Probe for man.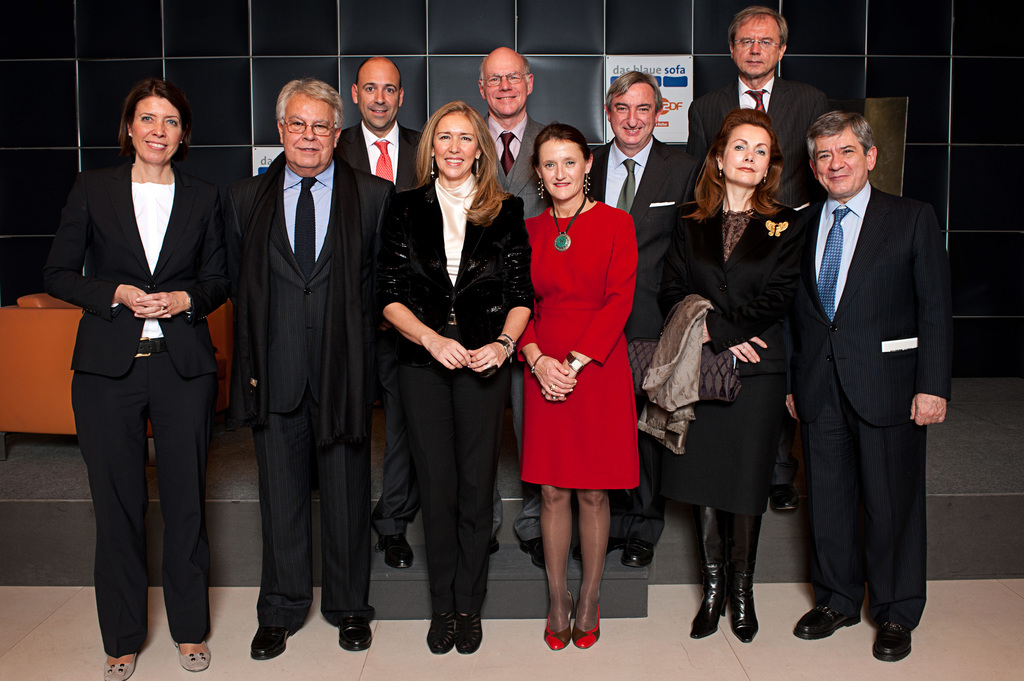
Probe result: <region>222, 82, 402, 662</region>.
